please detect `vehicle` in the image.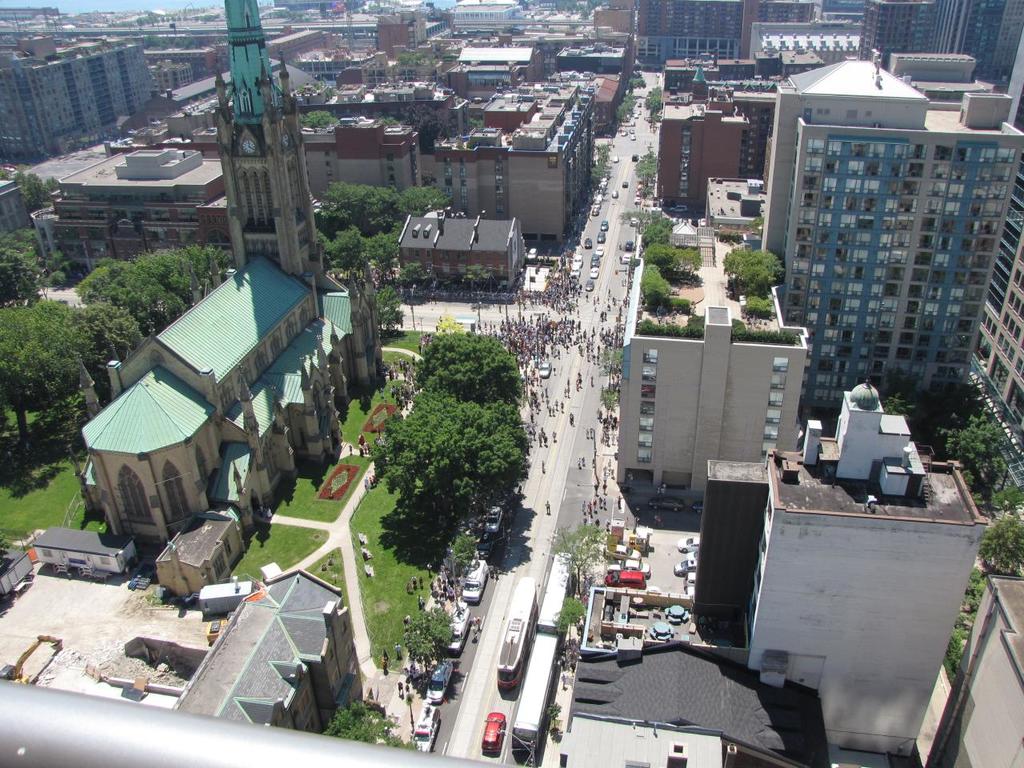
rect(634, 196, 642, 206).
